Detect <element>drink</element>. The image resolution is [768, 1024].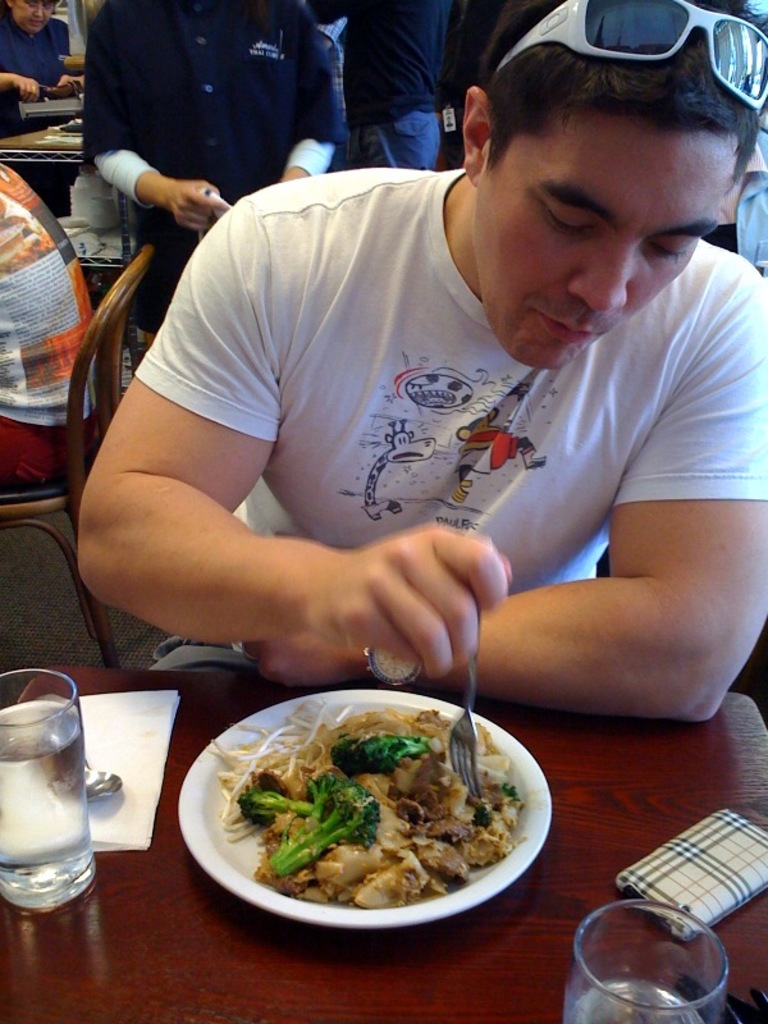
<bbox>567, 979, 699, 1023</bbox>.
